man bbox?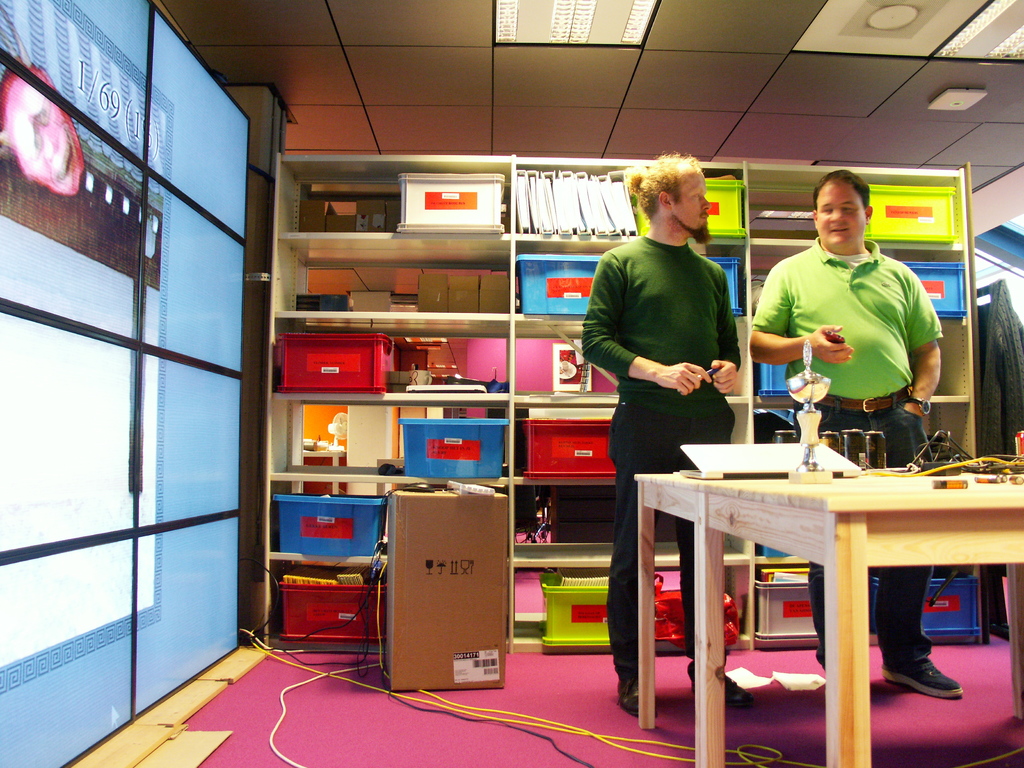
580:168:758:539
